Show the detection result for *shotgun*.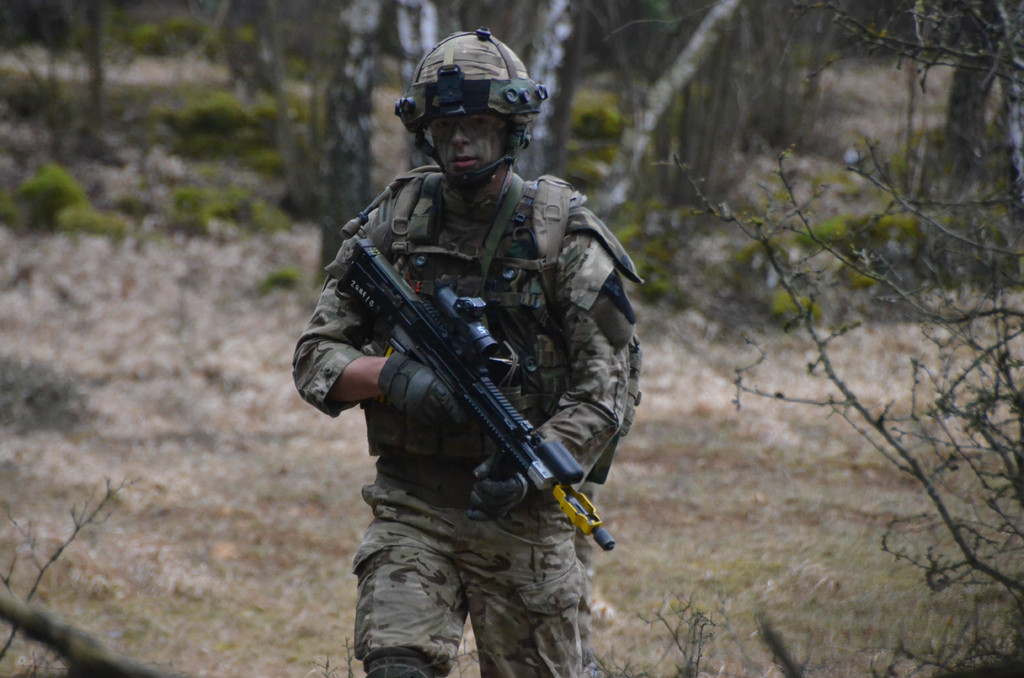
x1=335, y1=234, x2=615, y2=551.
